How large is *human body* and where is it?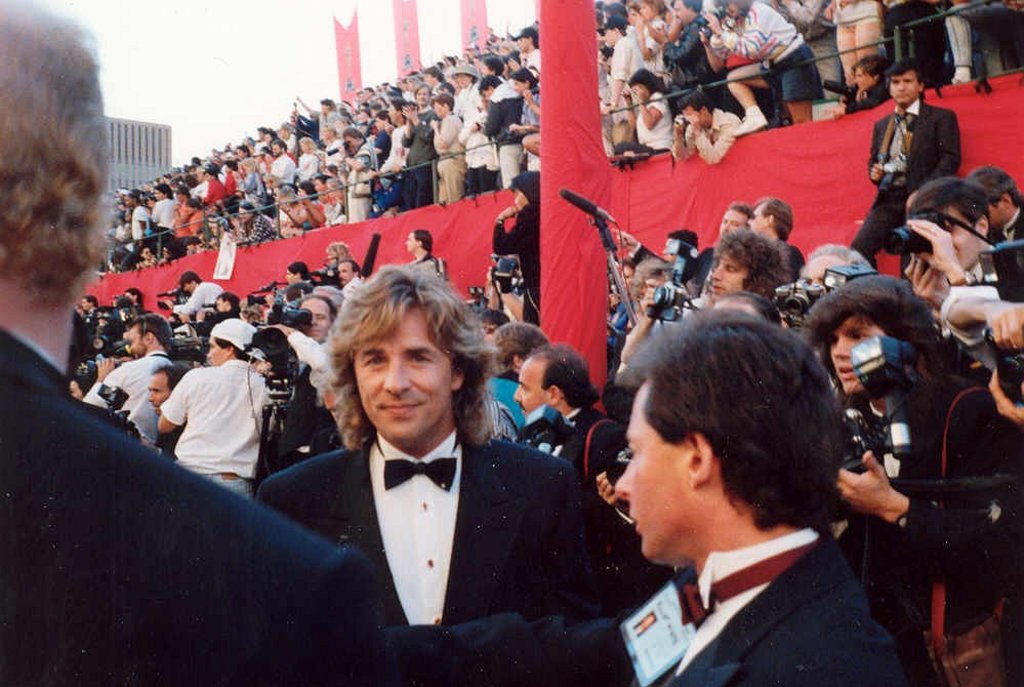
Bounding box: x1=866, y1=65, x2=961, y2=256.
